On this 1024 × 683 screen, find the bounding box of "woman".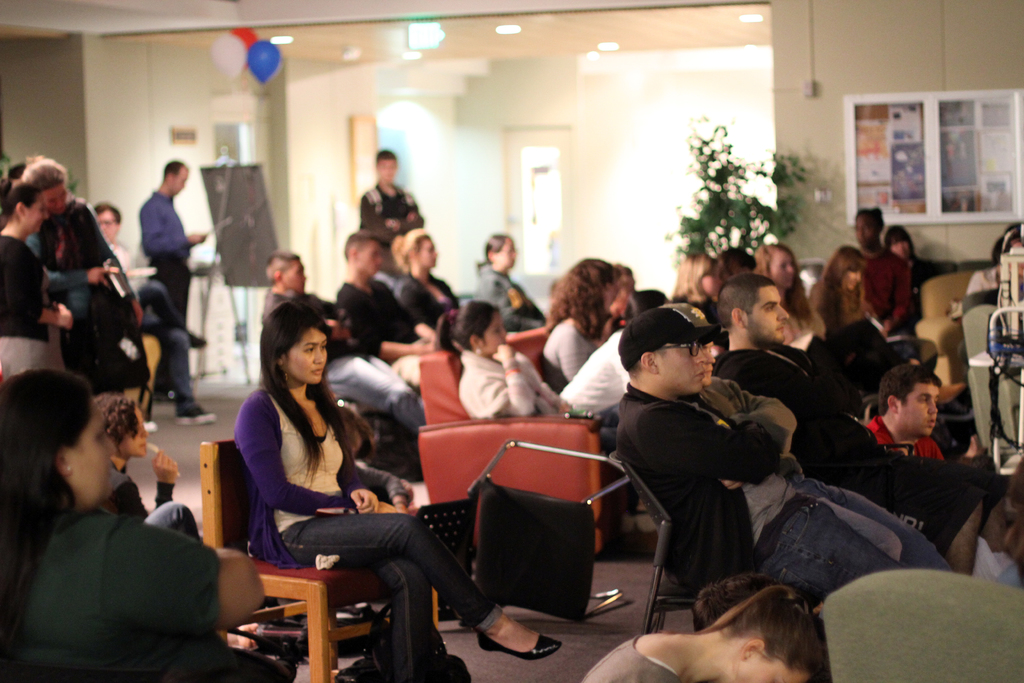
Bounding box: 234:299:559:678.
